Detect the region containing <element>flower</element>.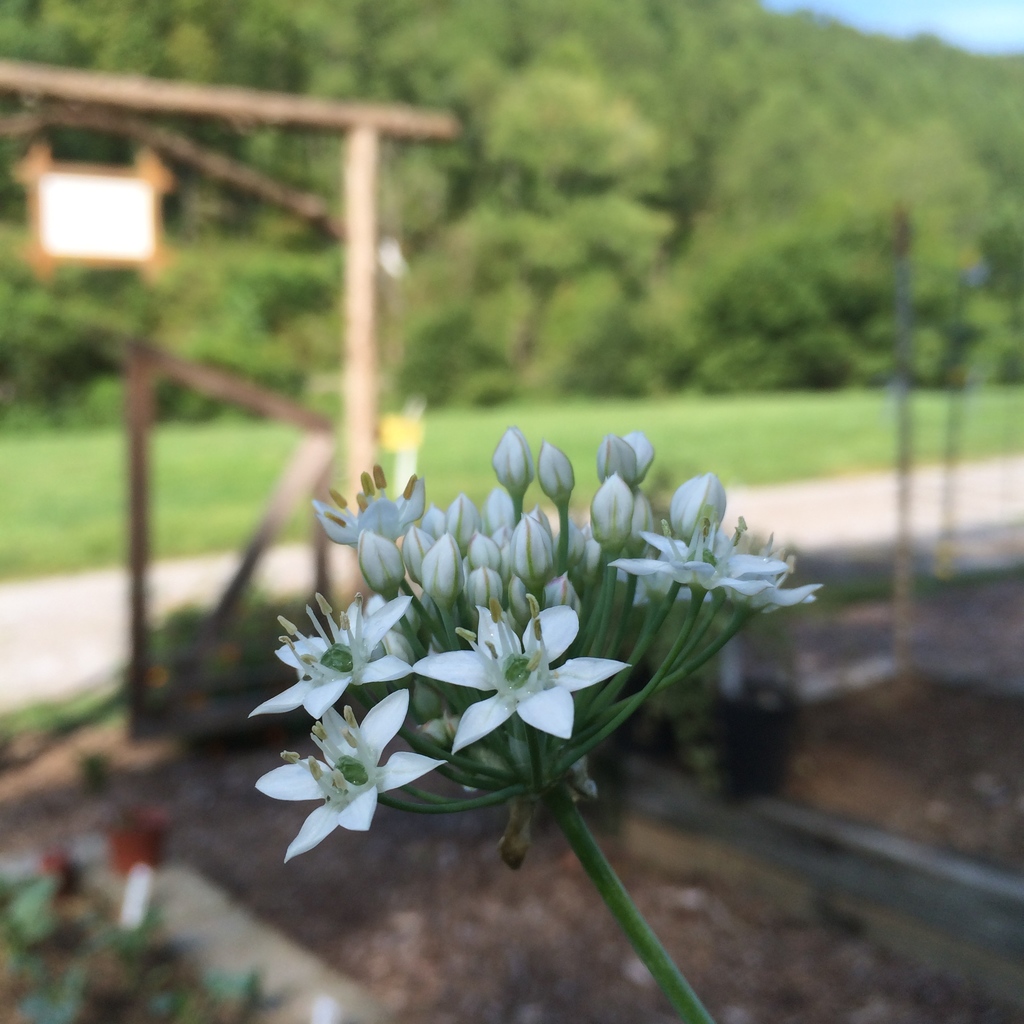
(251, 683, 450, 856).
